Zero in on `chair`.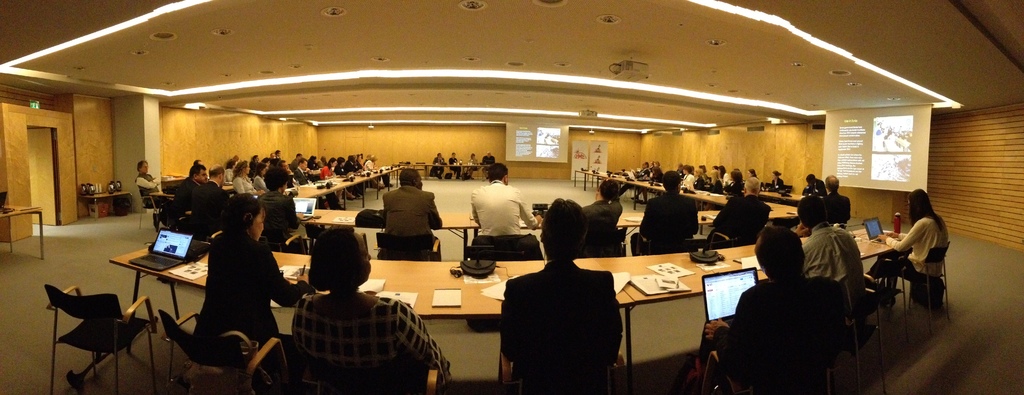
Zeroed in: detection(702, 355, 833, 394).
